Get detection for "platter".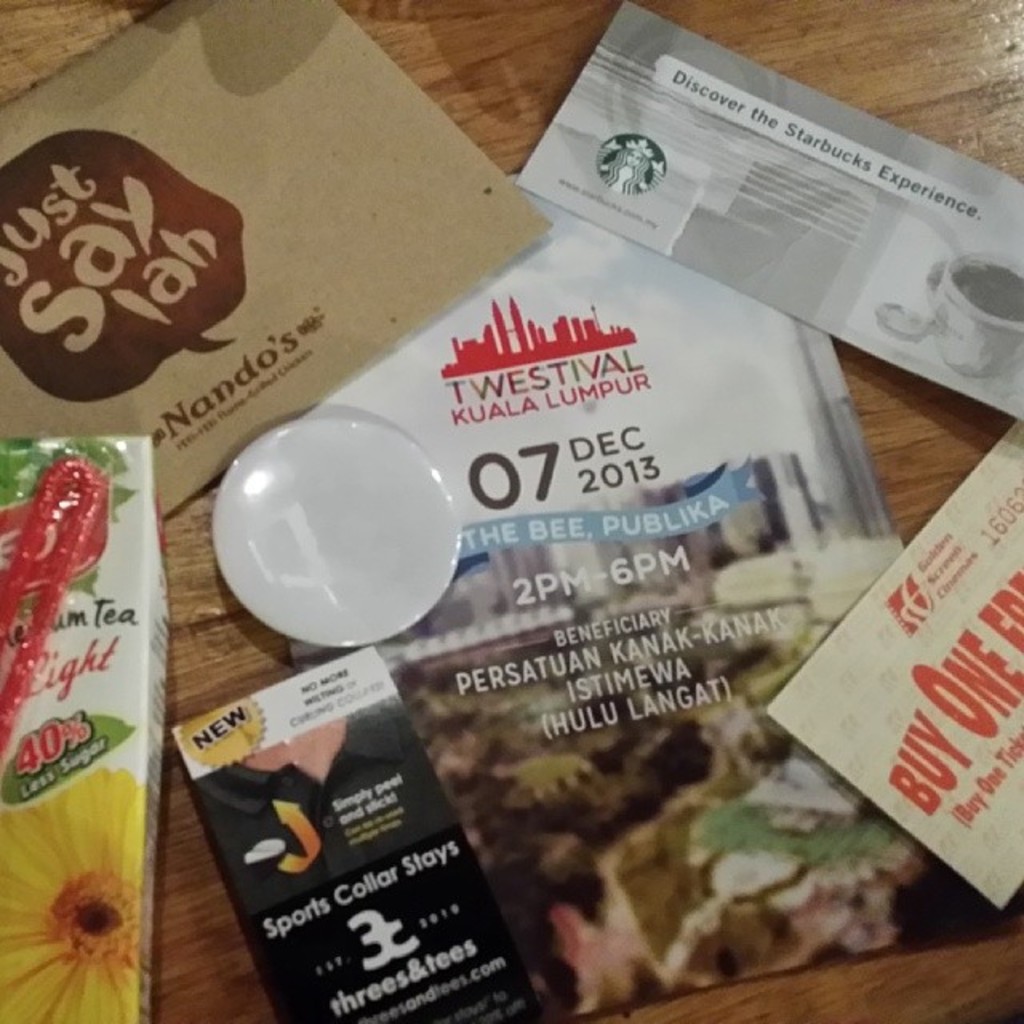
Detection: l=206, t=419, r=454, b=650.
